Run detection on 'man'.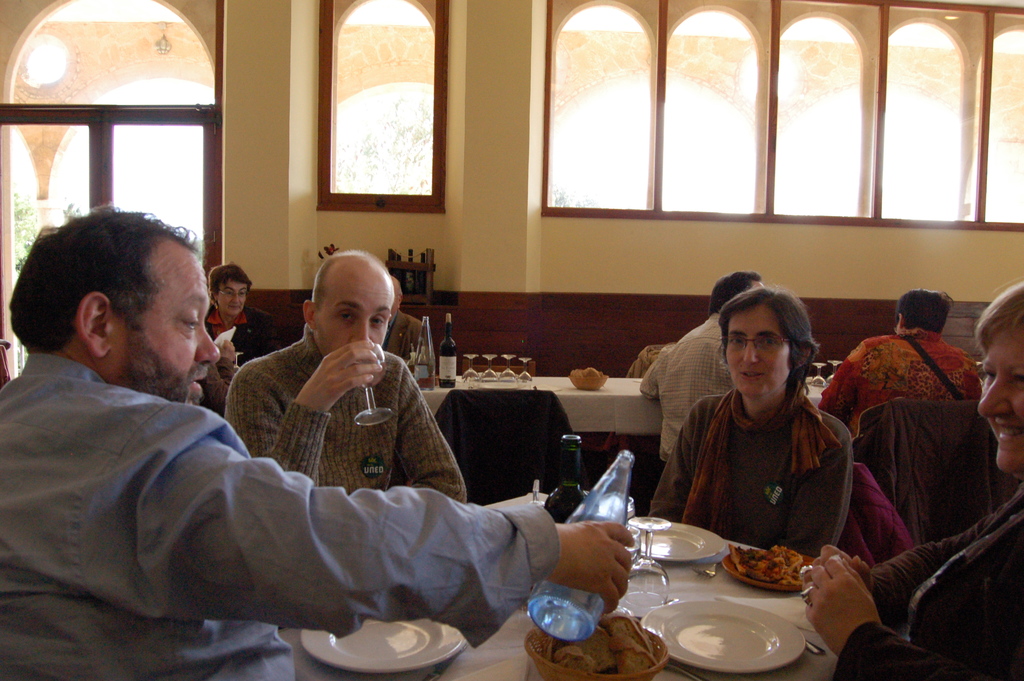
Result: [0,195,628,680].
